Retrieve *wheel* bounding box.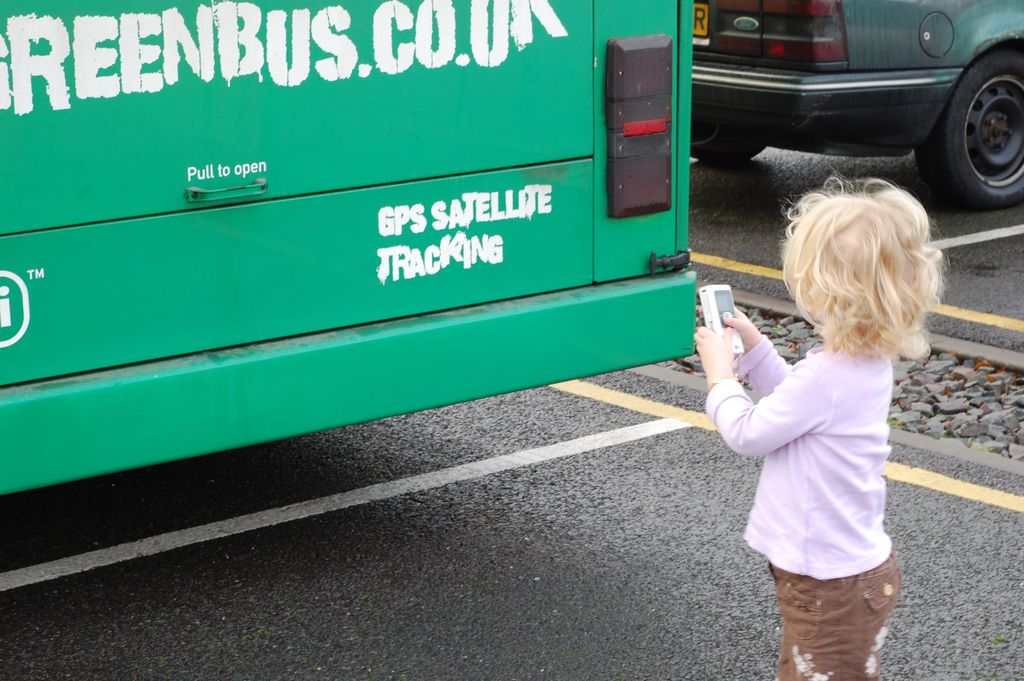
Bounding box: <box>926,45,1023,202</box>.
